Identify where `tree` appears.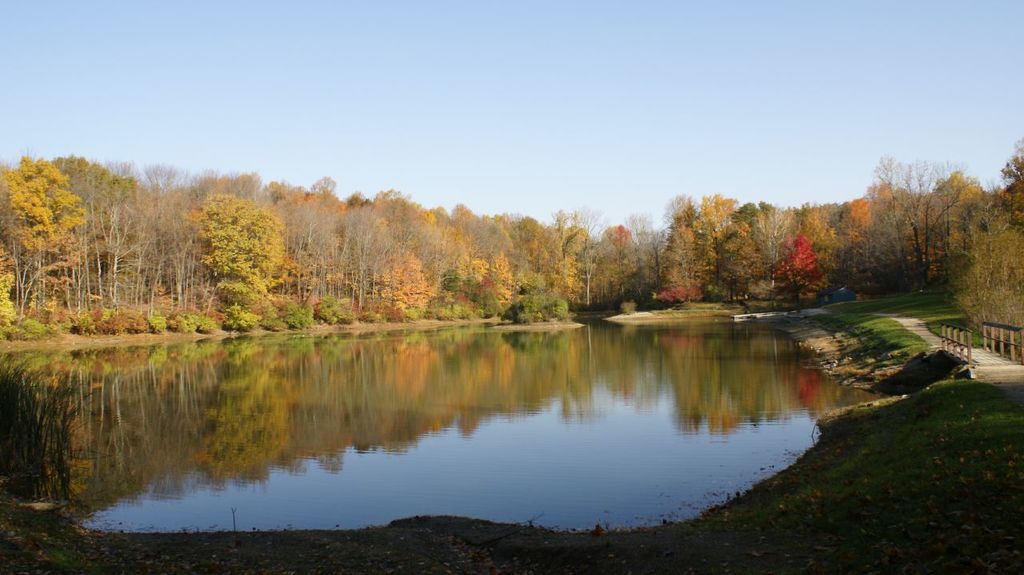
Appears at rect(54, 150, 134, 296).
